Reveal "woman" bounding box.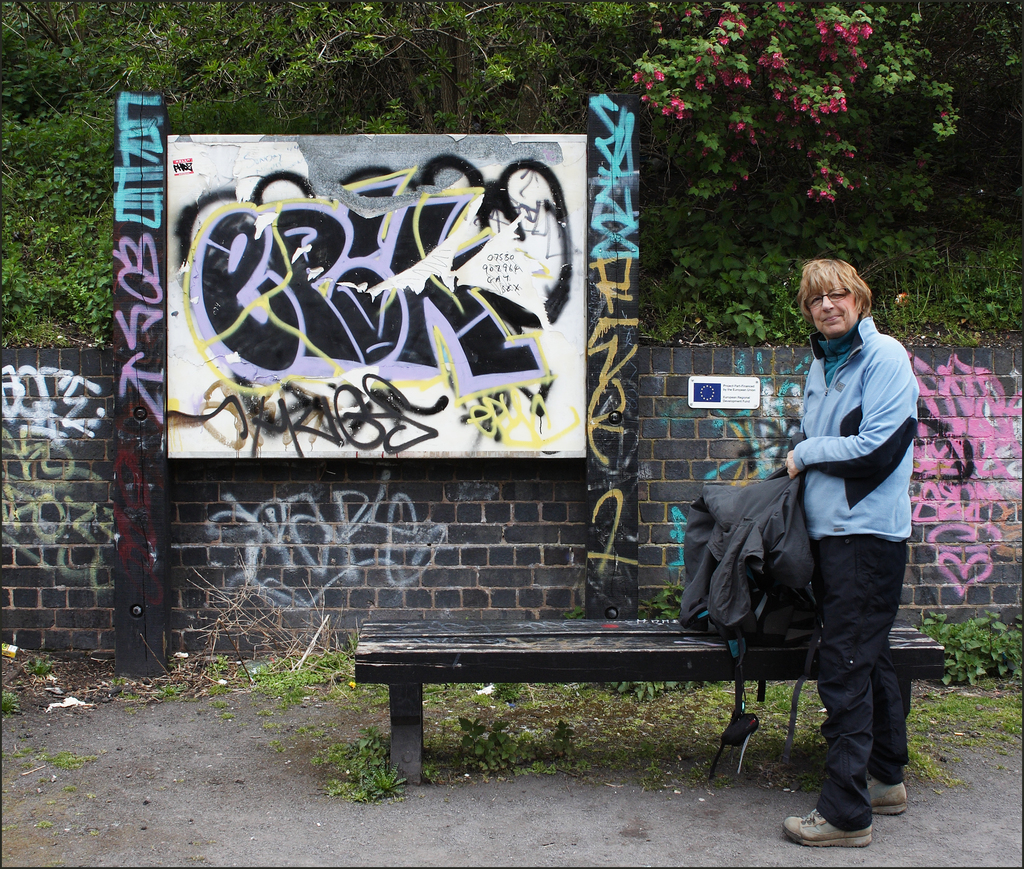
Revealed: left=774, top=248, right=922, bottom=849.
